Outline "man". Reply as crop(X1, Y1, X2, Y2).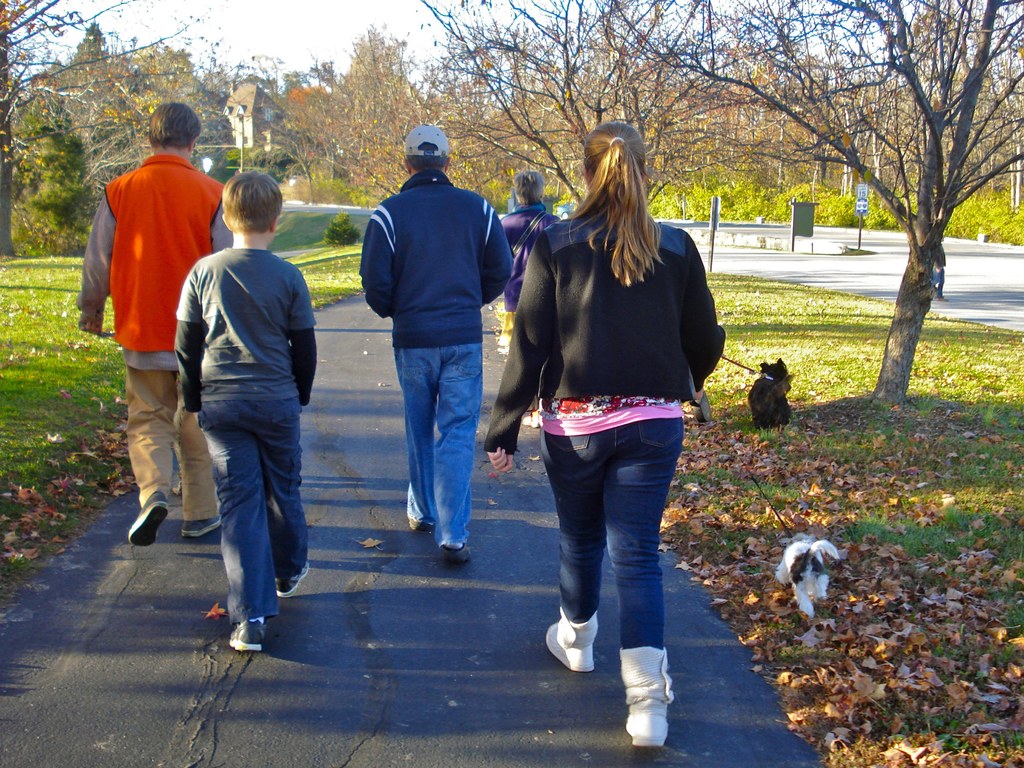
crop(359, 122, 512, 562).
